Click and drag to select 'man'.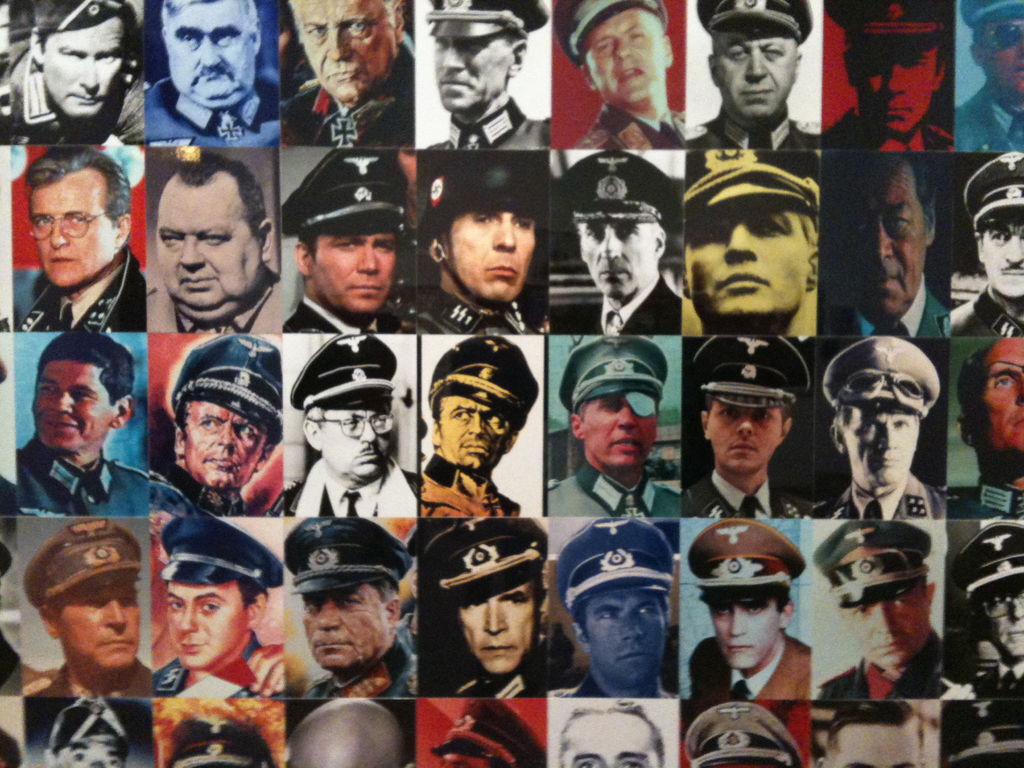
Selection: (551,0,689,147).
